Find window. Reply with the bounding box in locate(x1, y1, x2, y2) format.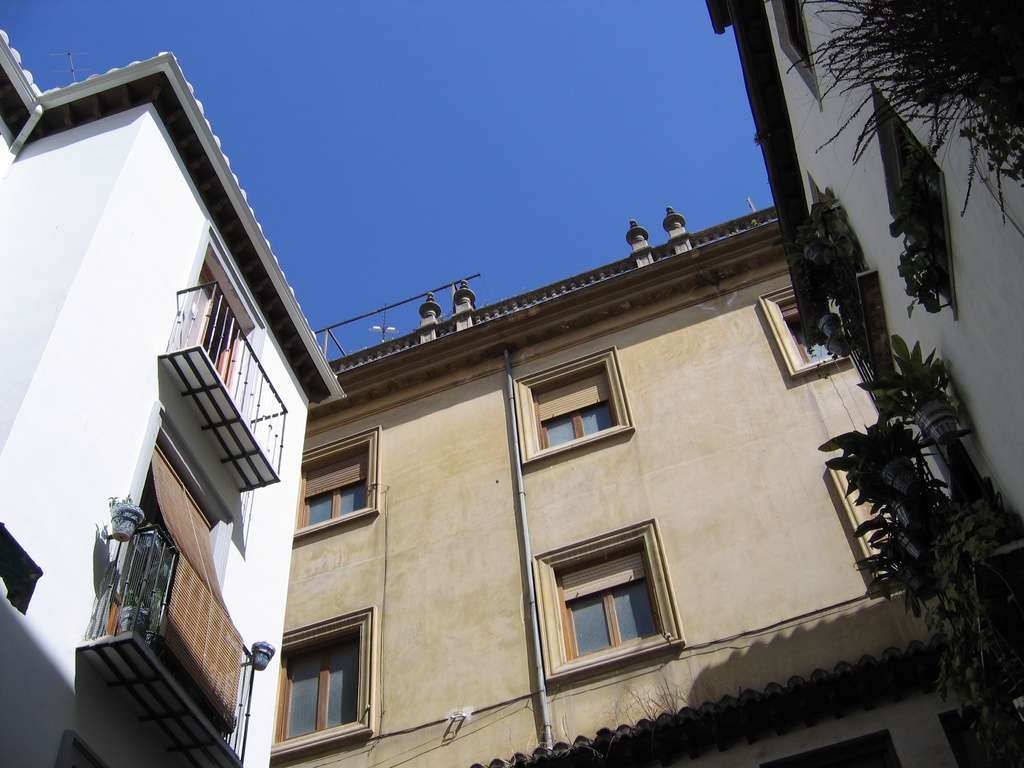
locate(769, 289, 842, 369).
